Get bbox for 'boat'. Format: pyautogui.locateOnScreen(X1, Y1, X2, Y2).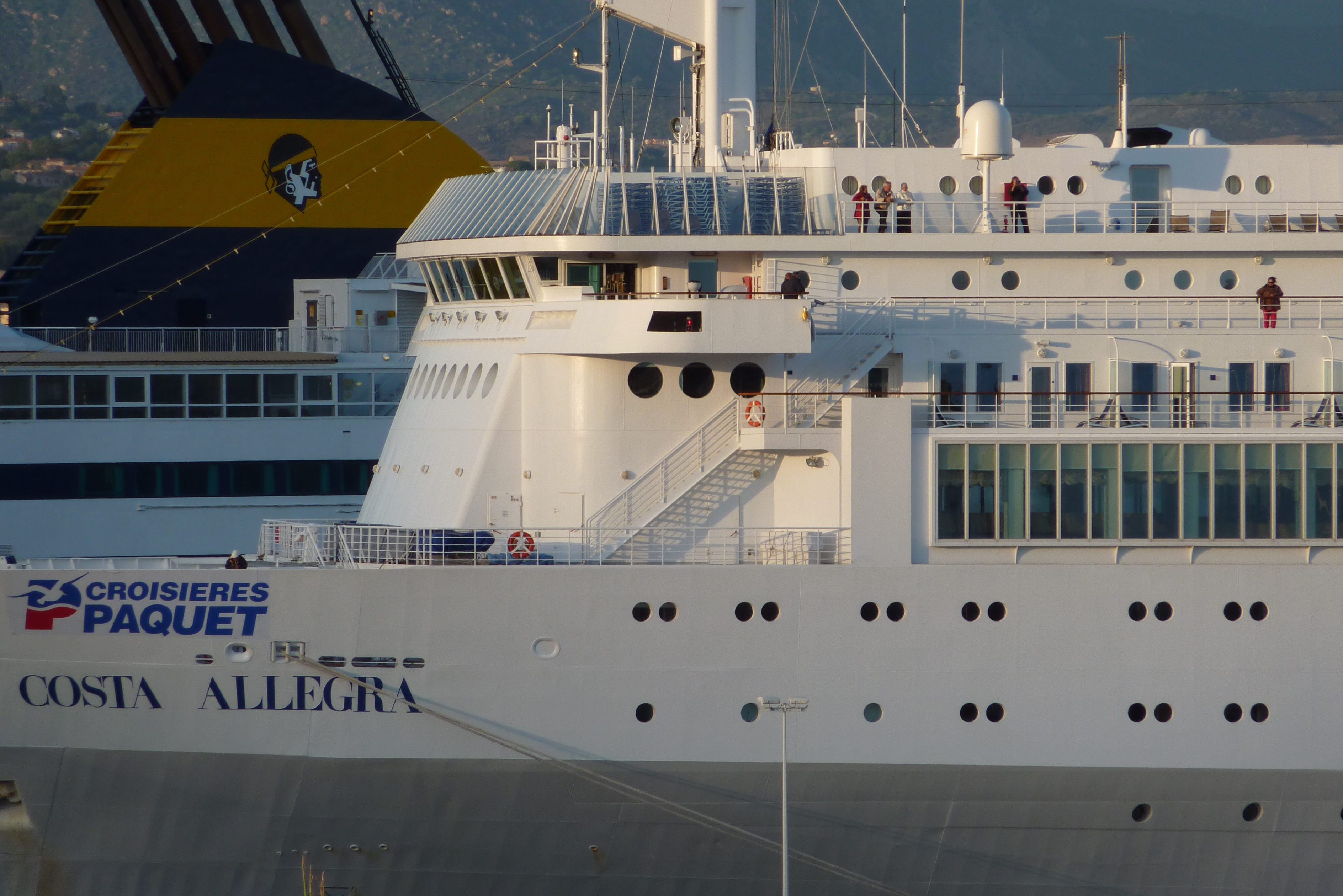
pyautogui.locateOnScreen(0, 89, 152, 195).
